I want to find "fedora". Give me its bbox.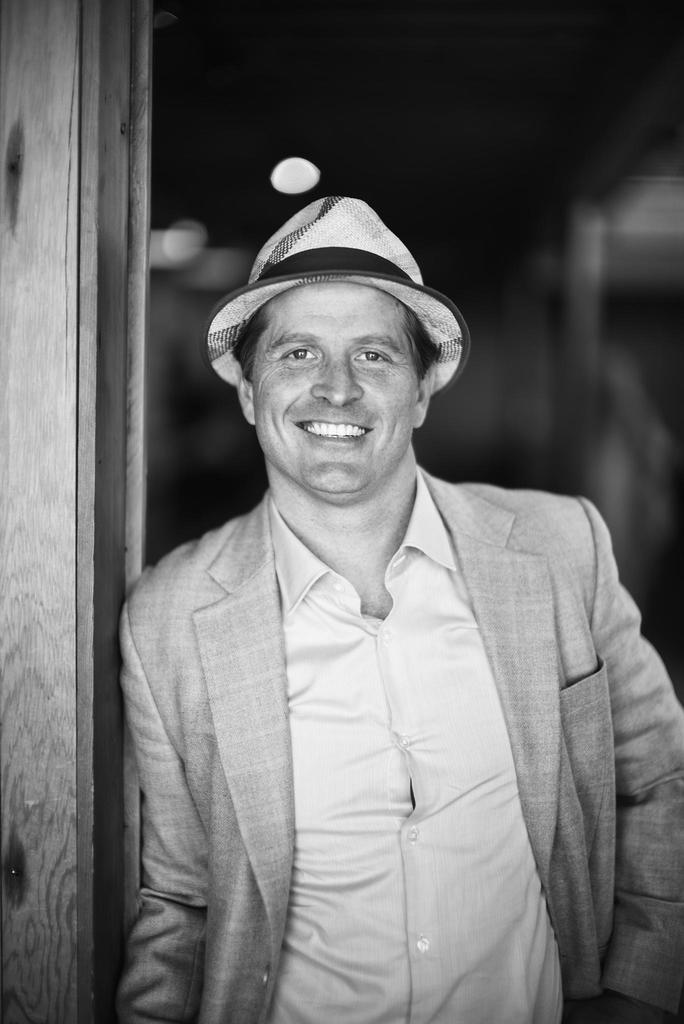
detection(204, 186, 478, 402).
